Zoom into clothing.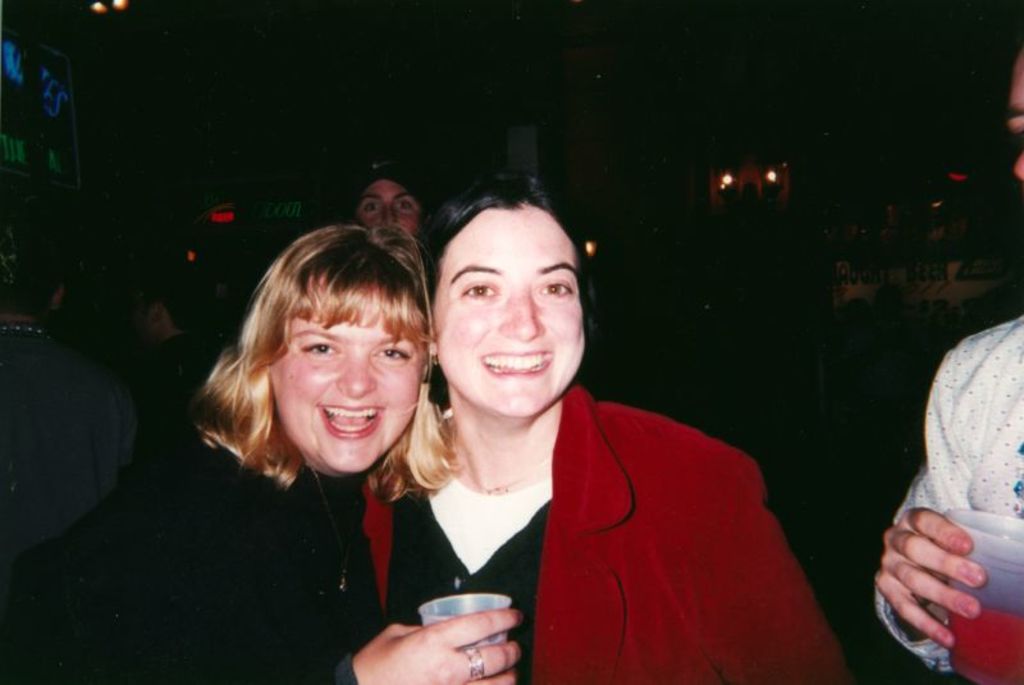
Zoom target: (left=385, top=320, right=841, bottom=679).
